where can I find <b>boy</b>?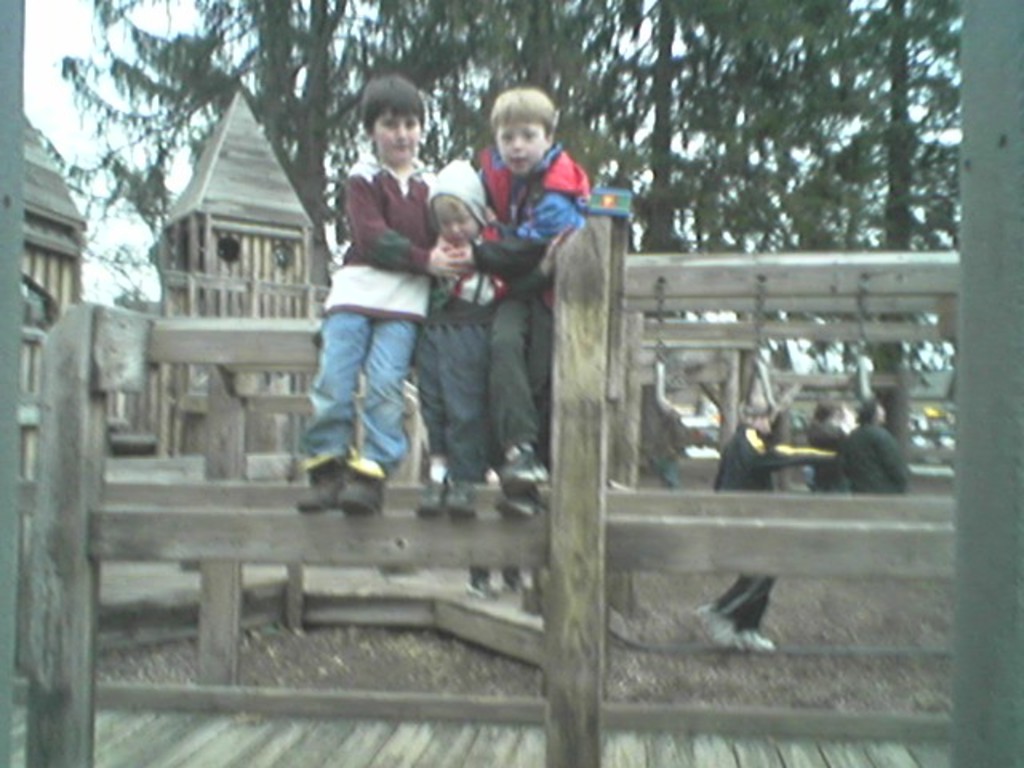
You can find it at (450, 78, 589, 518).
